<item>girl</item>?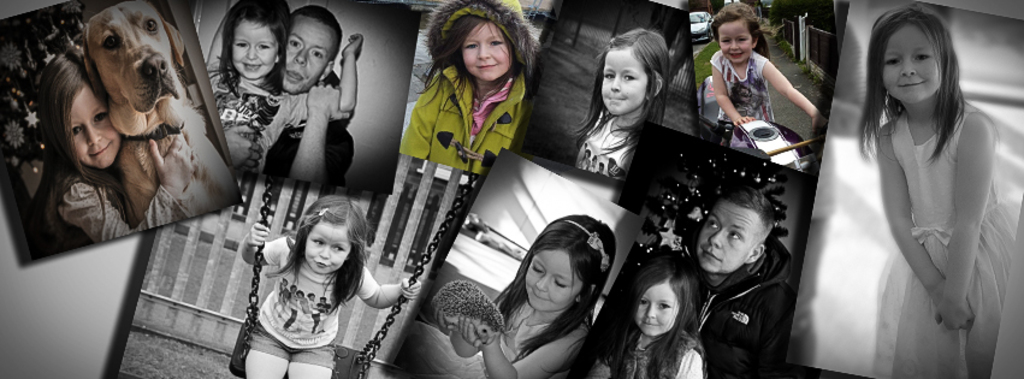
433:214:615:378
